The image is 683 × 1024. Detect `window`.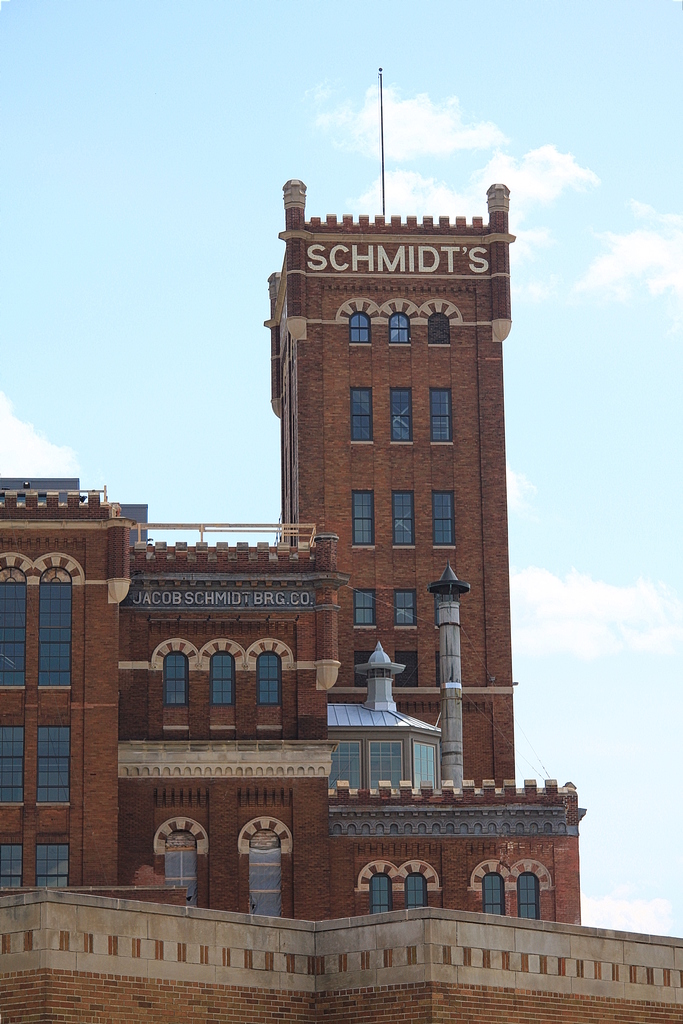
Detection: region(332, 740, 363, 793).
